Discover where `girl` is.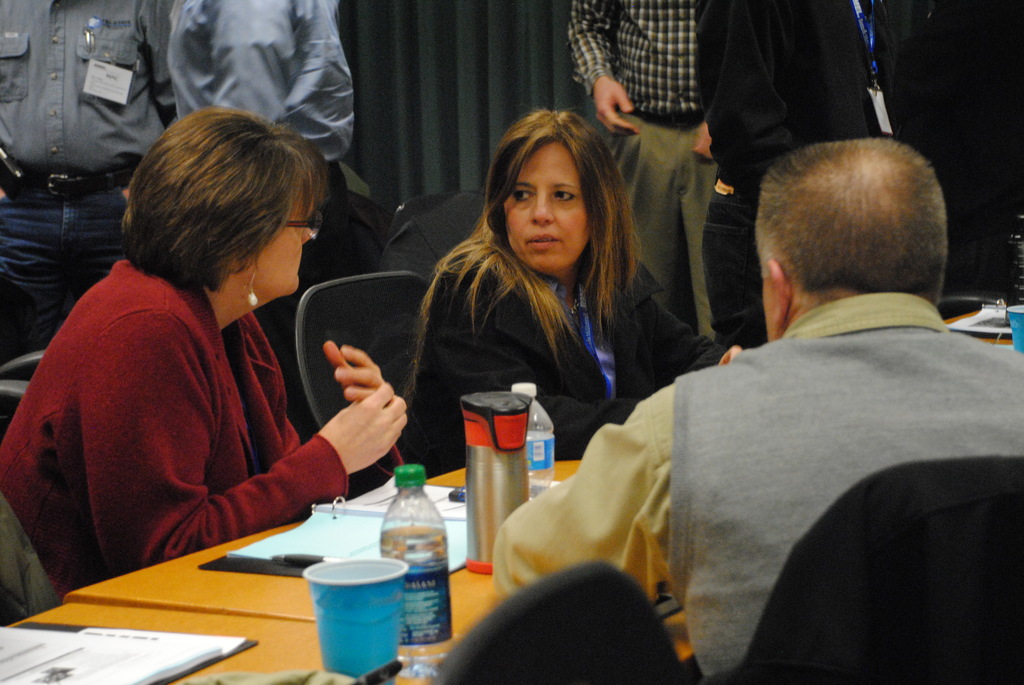
Discovered at (0,113,403,576).
